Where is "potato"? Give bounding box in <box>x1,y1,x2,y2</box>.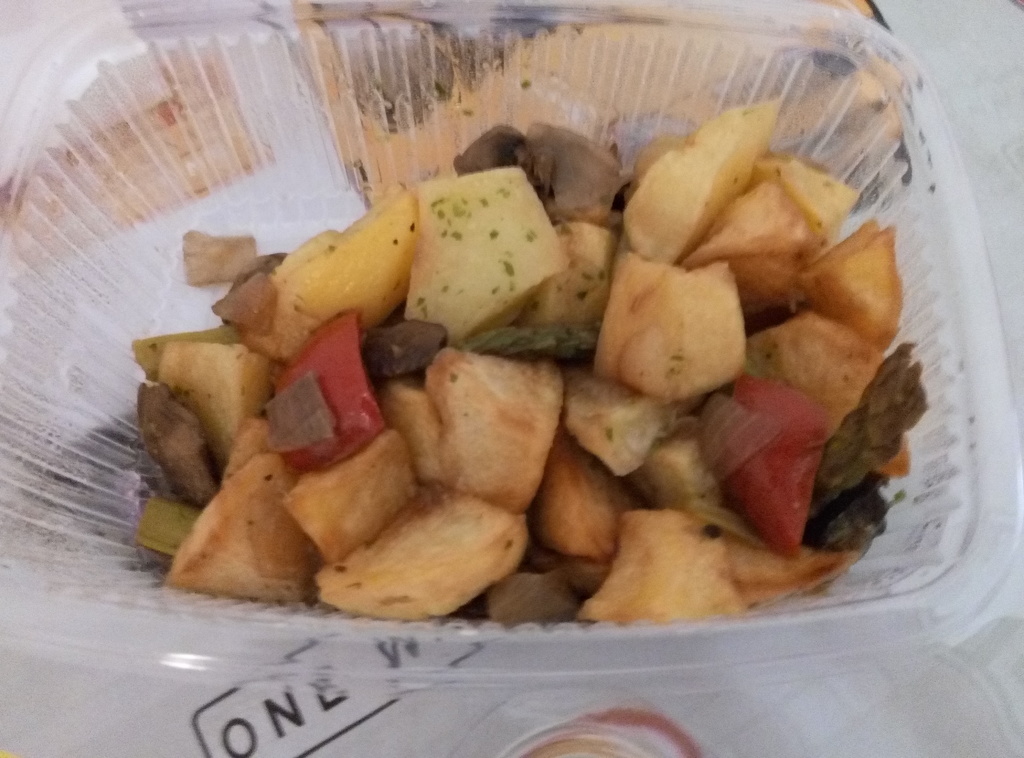
<box>314,485,536,613</box>.
